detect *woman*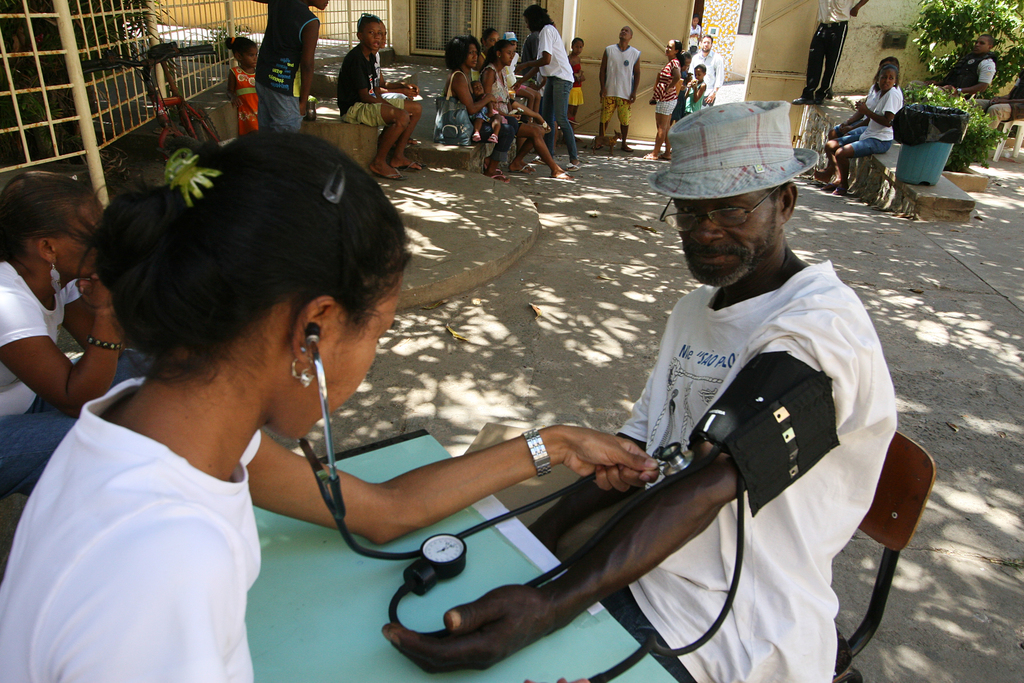
box(0, 121, 657, 682)
